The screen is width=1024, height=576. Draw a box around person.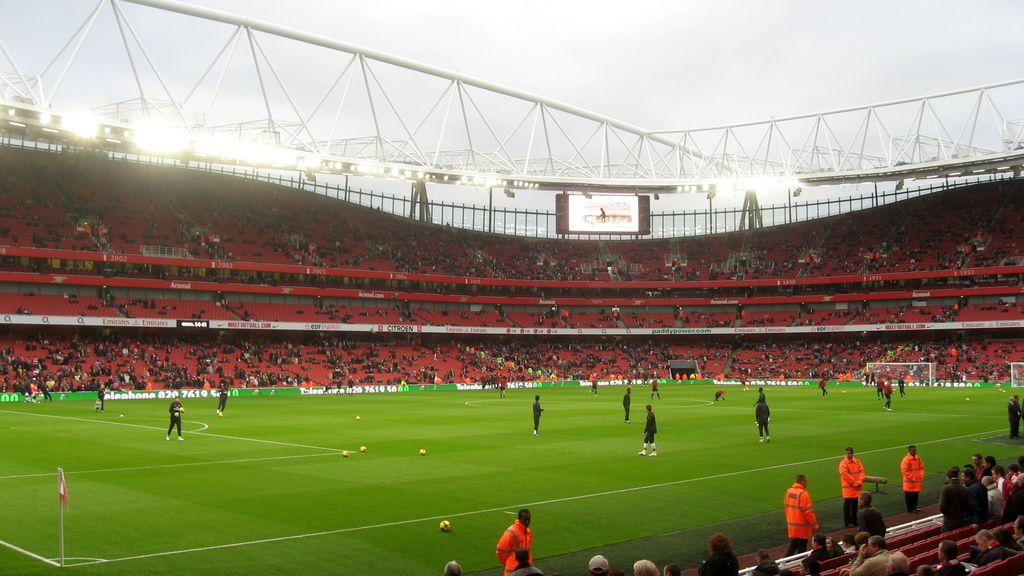
bbox=[532, 392, 546, 433].
